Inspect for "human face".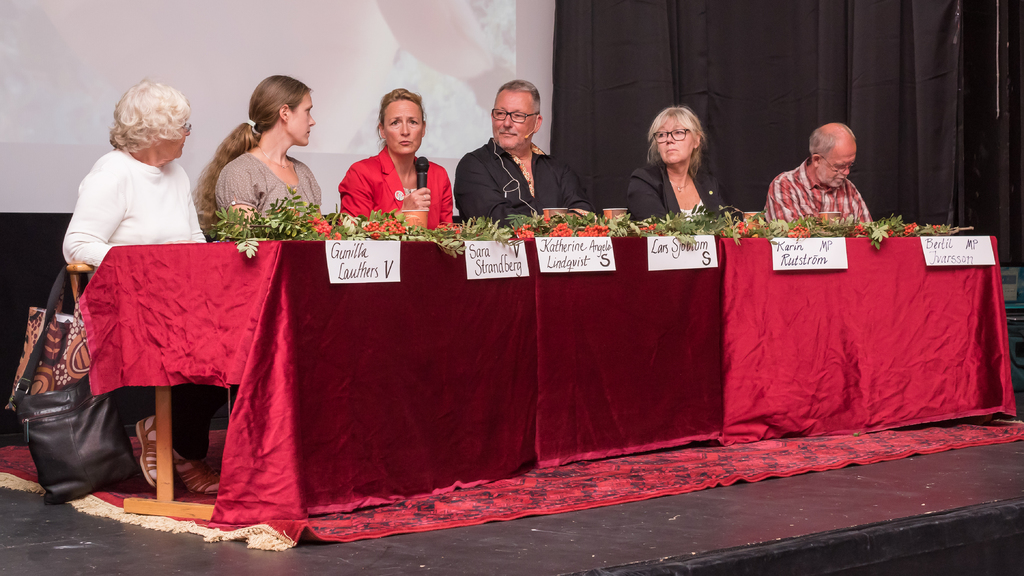
Inspection: 158 115 192 154.
